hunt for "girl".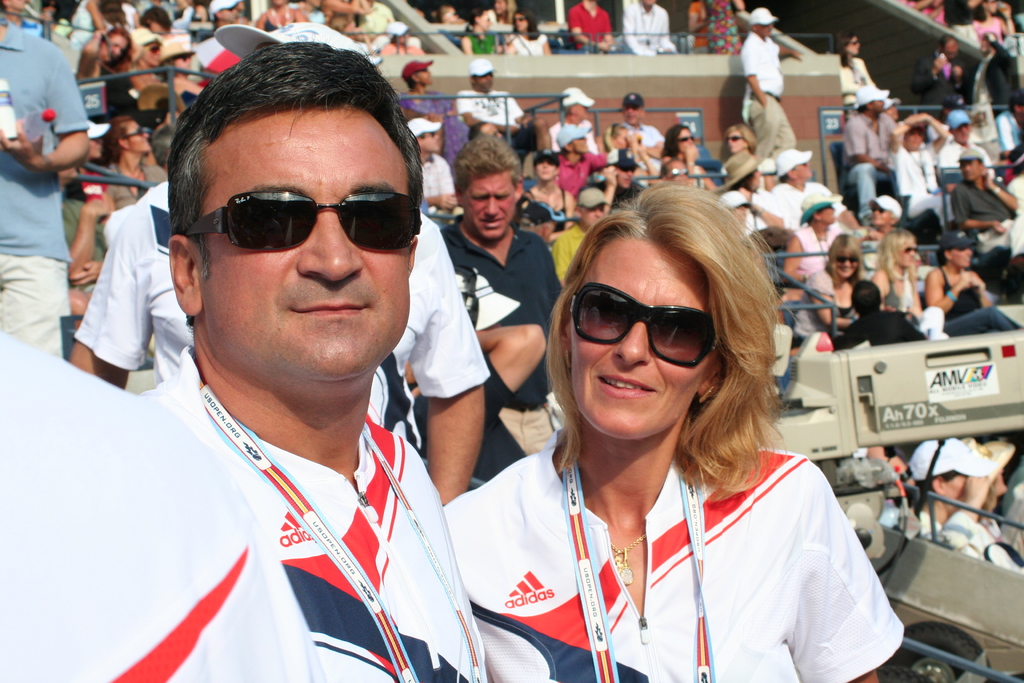
Hunted down at [left=73, top=19, right=143, bottom=116].
